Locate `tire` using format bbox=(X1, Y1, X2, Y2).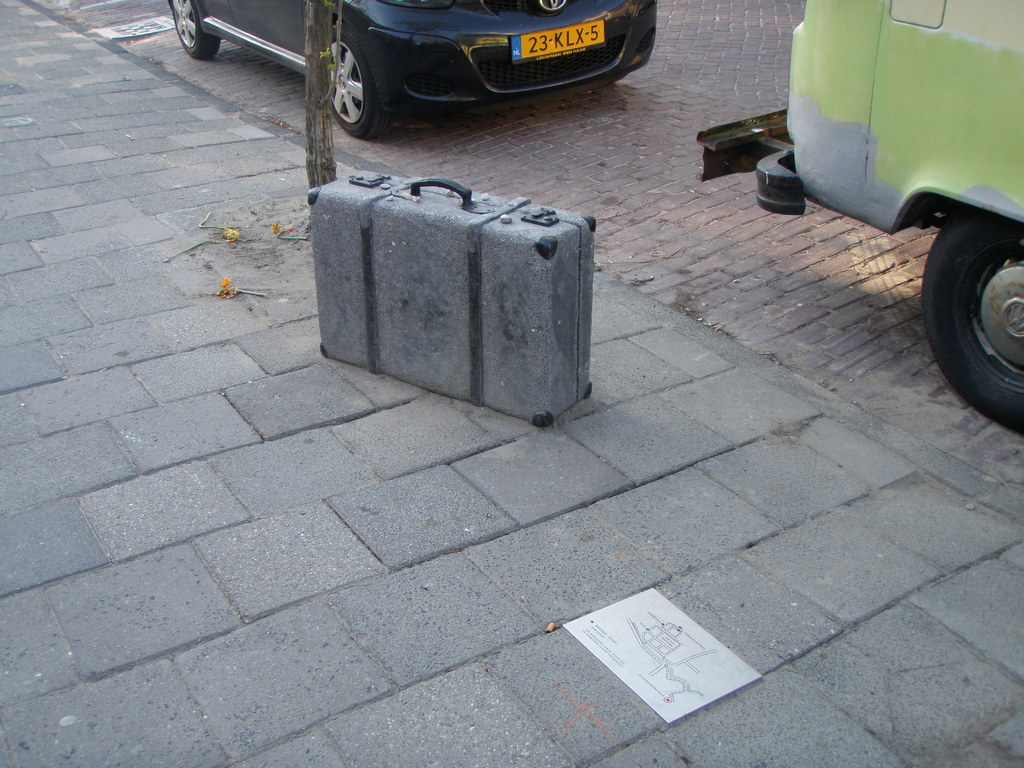
bbox=(924, 170, 1023, 422).
